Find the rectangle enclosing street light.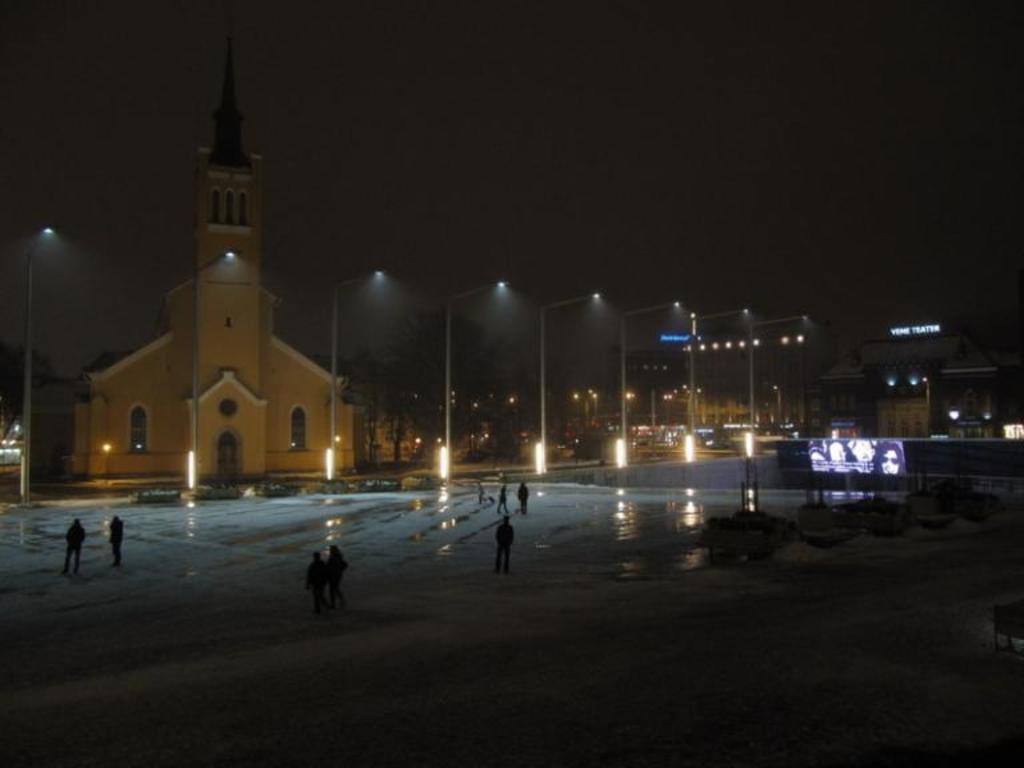
{"left": 612, "top": 296, "right": 684, "bottom": 463}.
